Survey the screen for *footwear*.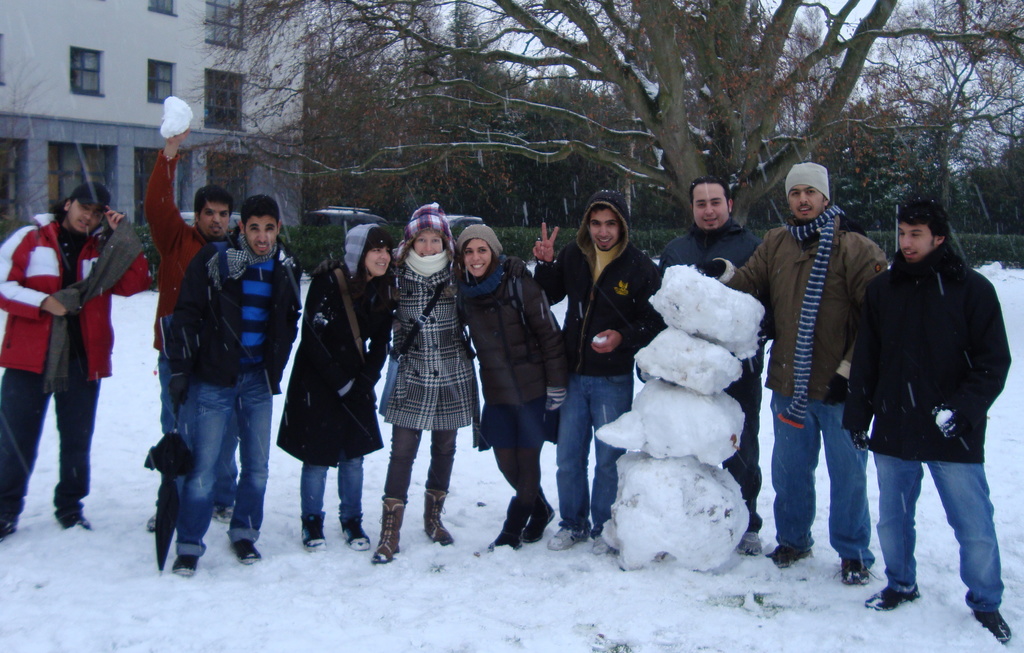
Survey found: bbox=[341, 512, 374, 551].
